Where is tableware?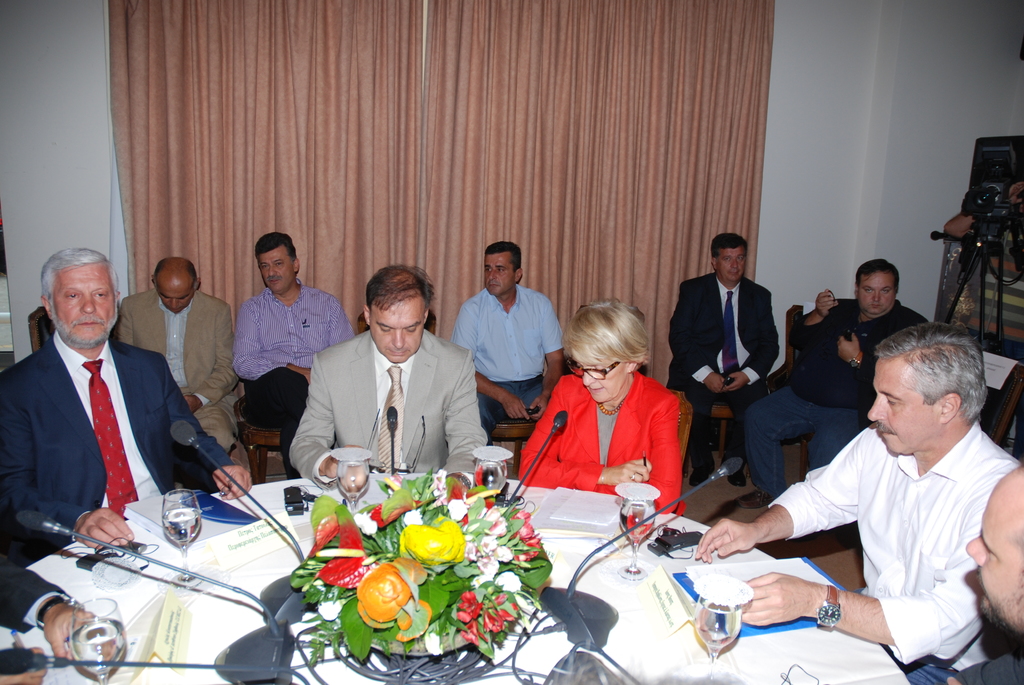
<box>693,585,741,684</box>.
